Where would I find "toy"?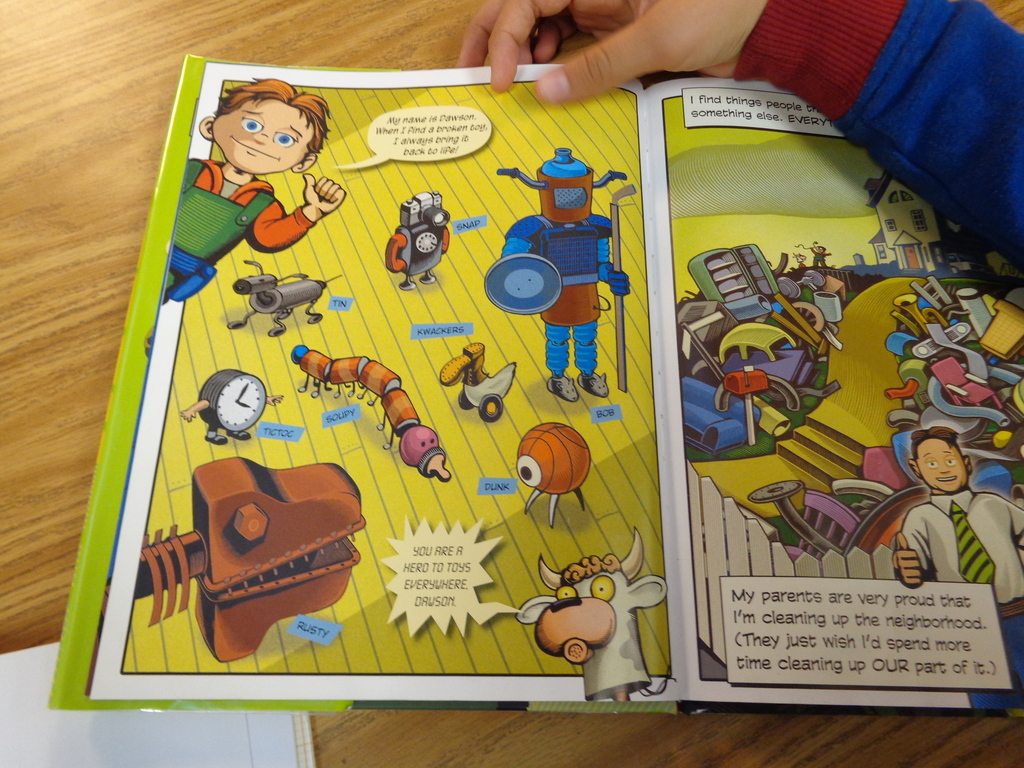
At bbox=(501, 535, 684, 698).
